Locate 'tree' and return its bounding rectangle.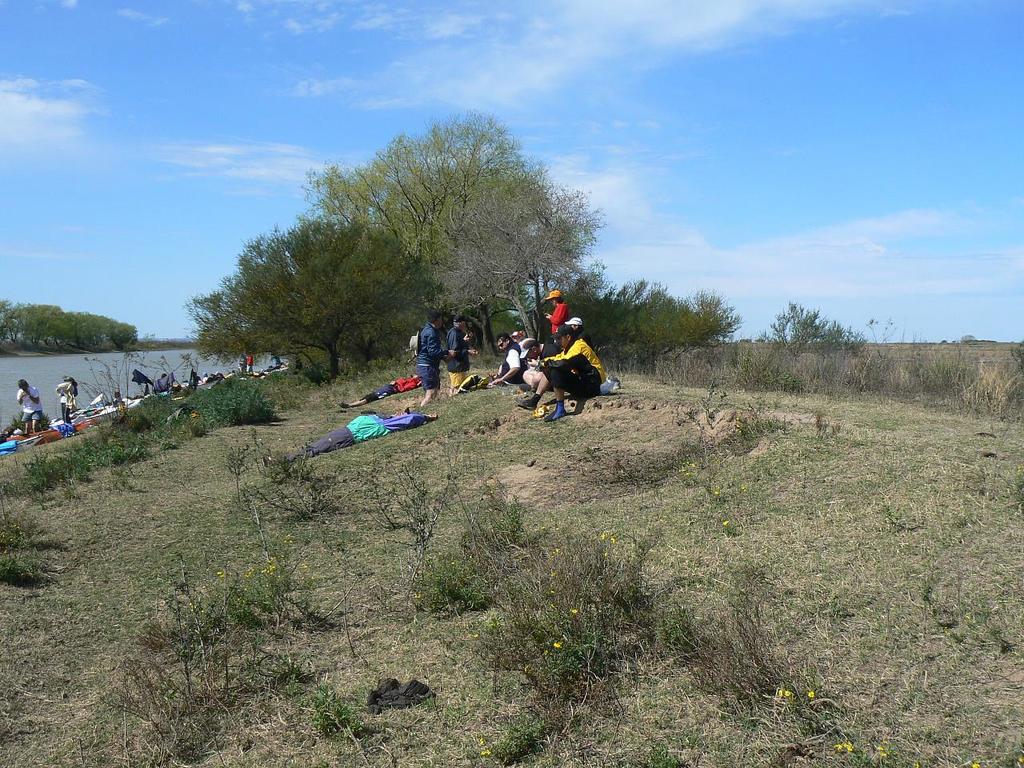
Rect(225, 119, 635, 371).
